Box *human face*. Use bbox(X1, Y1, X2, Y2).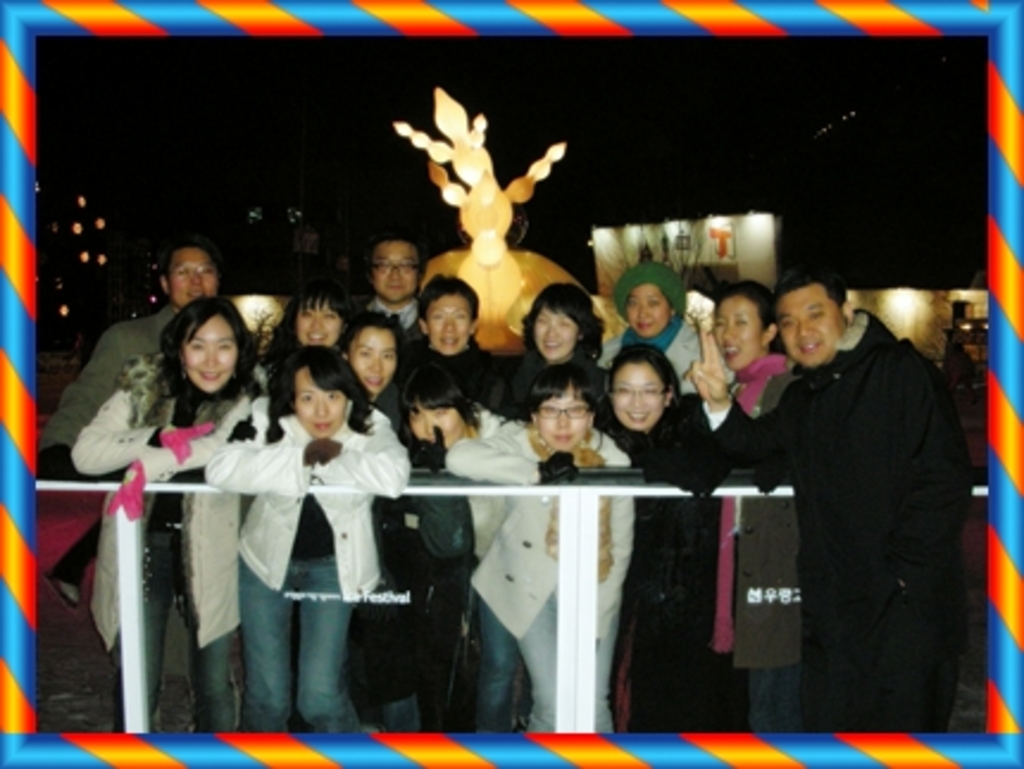
bbox(426, 293, 472, 352).
